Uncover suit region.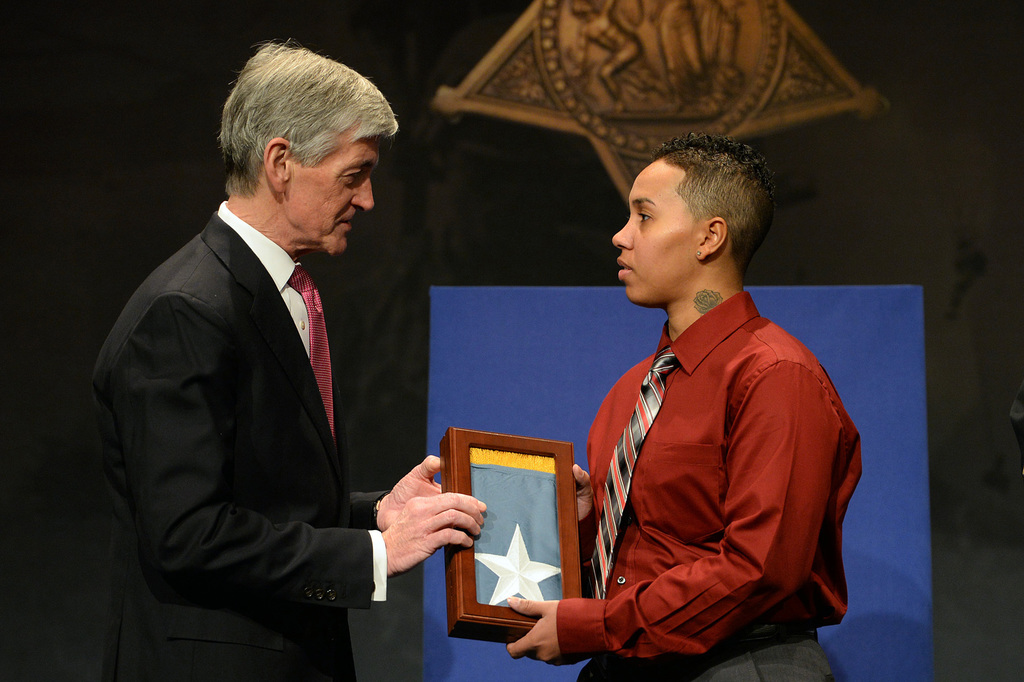
Uncovered: 86:90:426:660.
